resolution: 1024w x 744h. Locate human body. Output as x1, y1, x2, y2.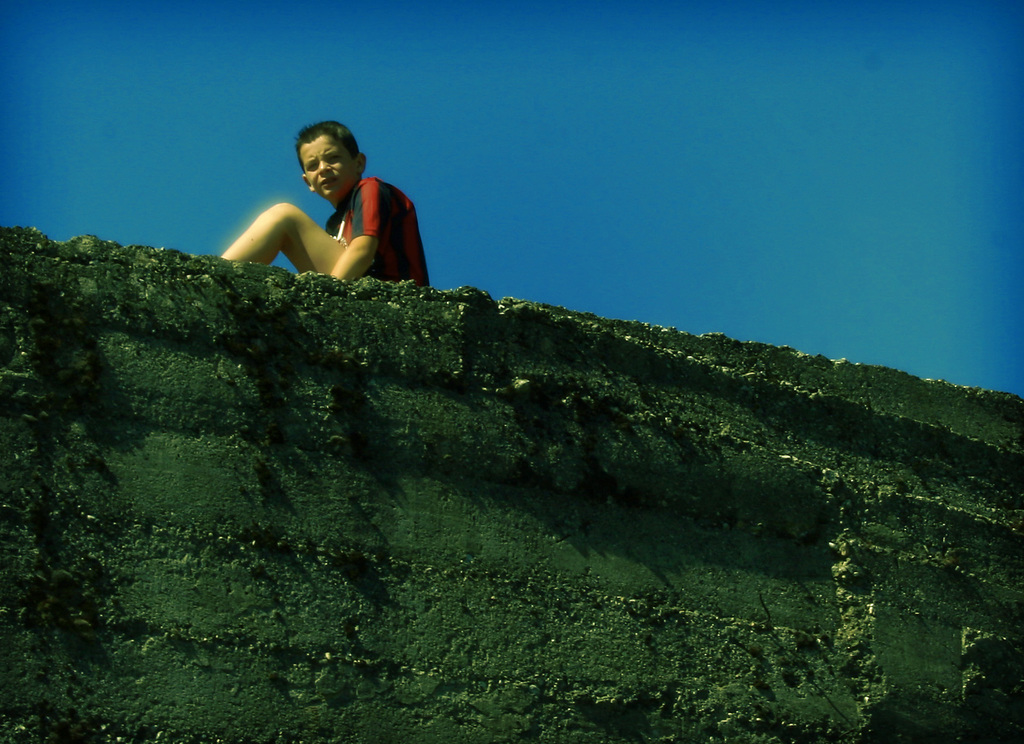
232, 107, 433, 293.
